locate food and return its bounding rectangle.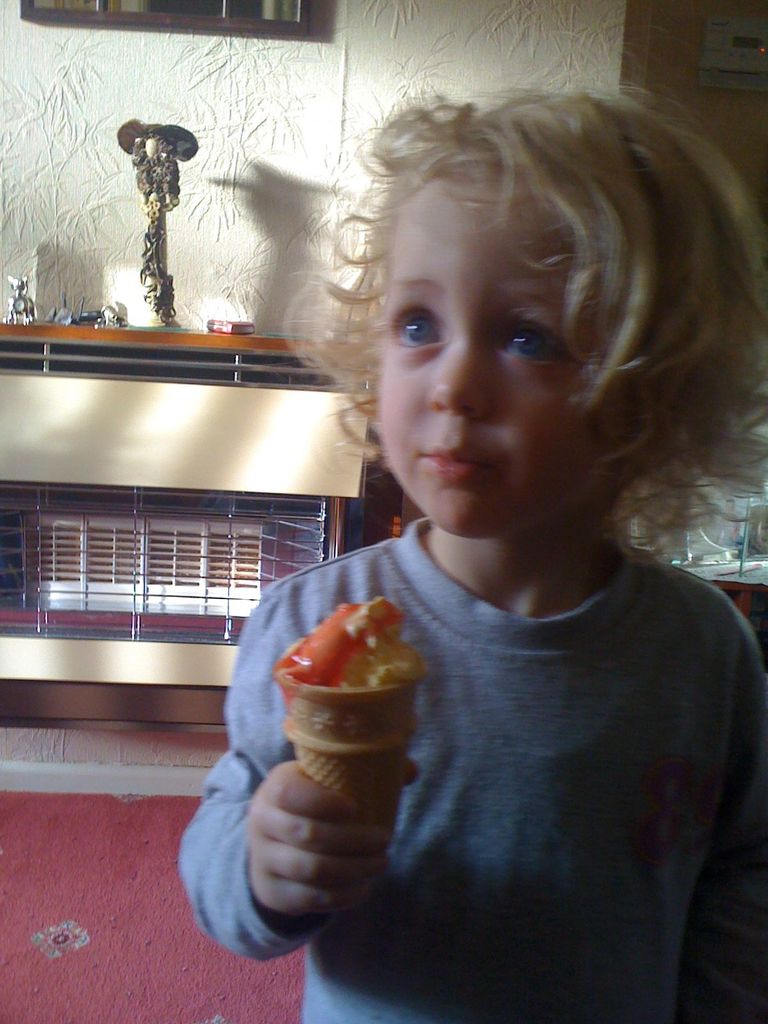
269,603,436,863.
